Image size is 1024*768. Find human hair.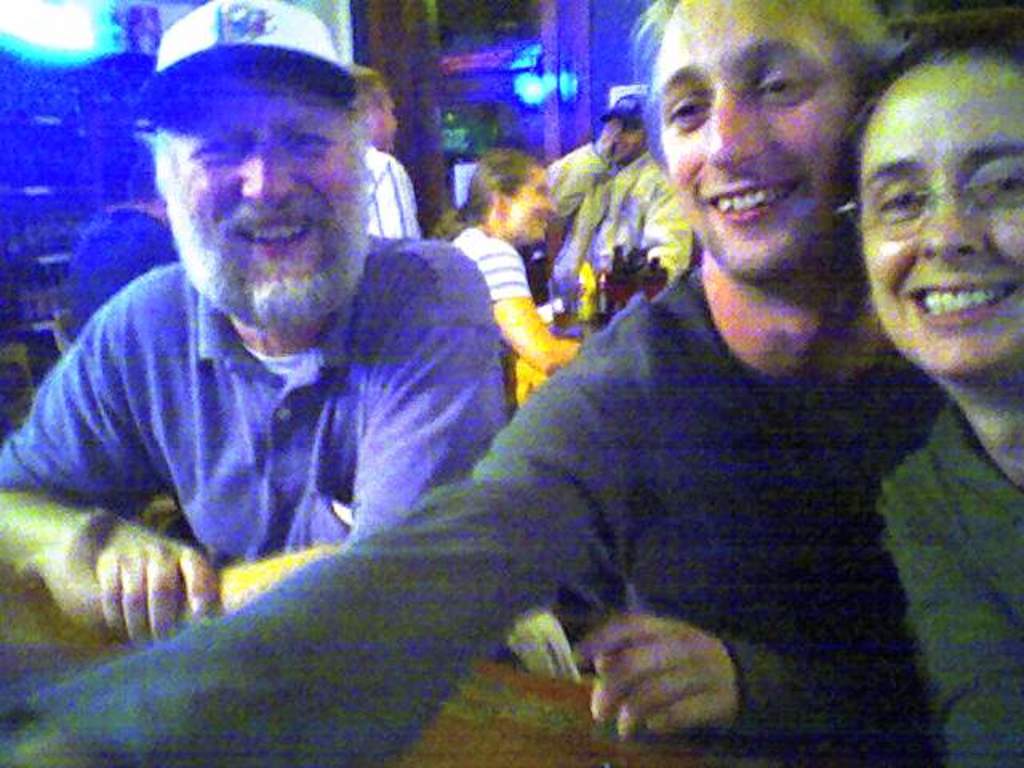
pyautogui.locateOnScreen(347, 58, 390, 118).
